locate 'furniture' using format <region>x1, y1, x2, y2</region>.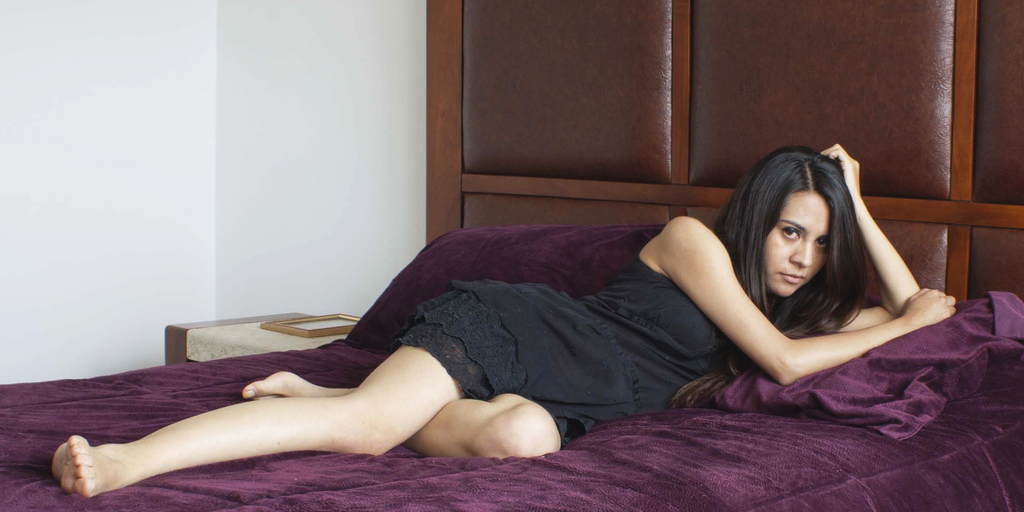
<region>161, 311, 362, 366</region>.
